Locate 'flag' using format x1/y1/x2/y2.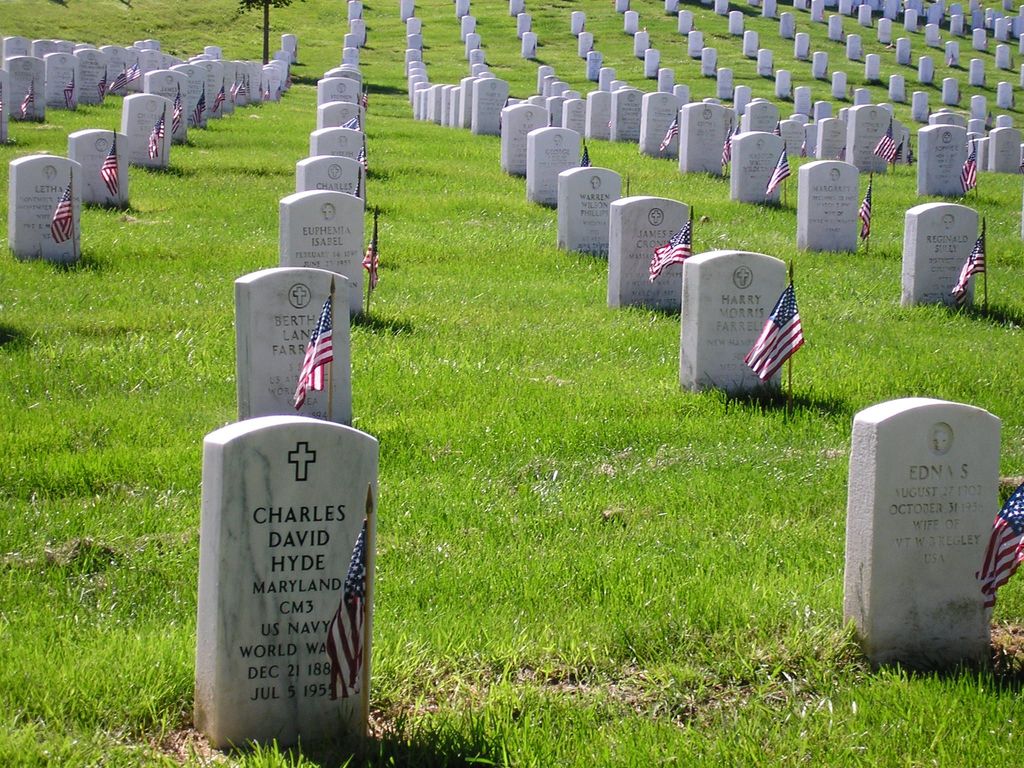
104/64/129/90.
